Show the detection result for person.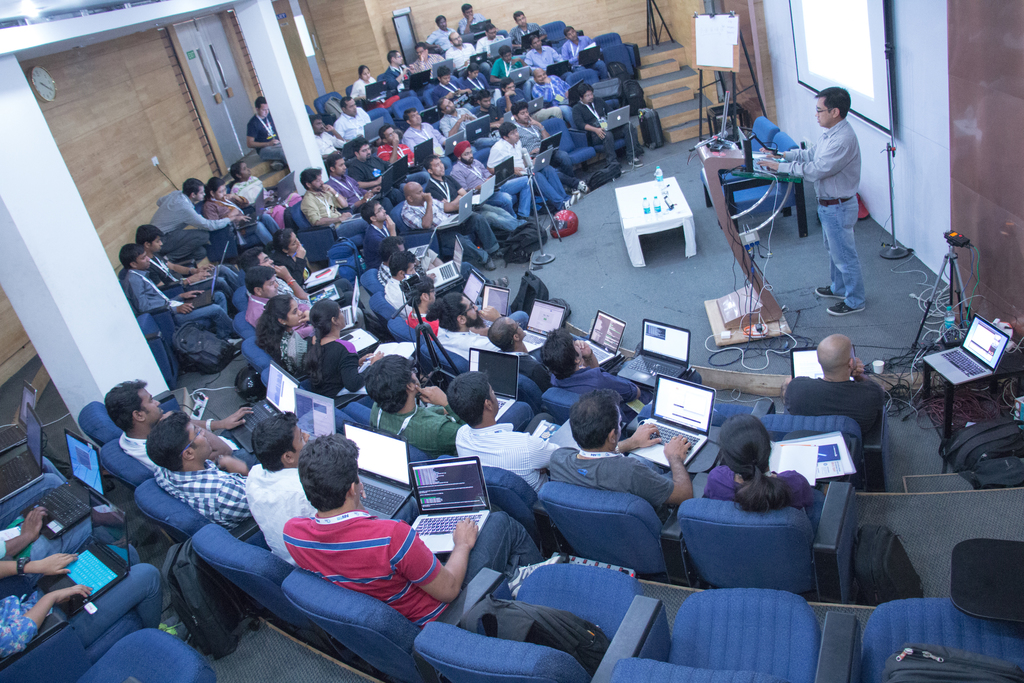
{"left": 303, "top": 297, "right": 363, "bottom": 394}.
